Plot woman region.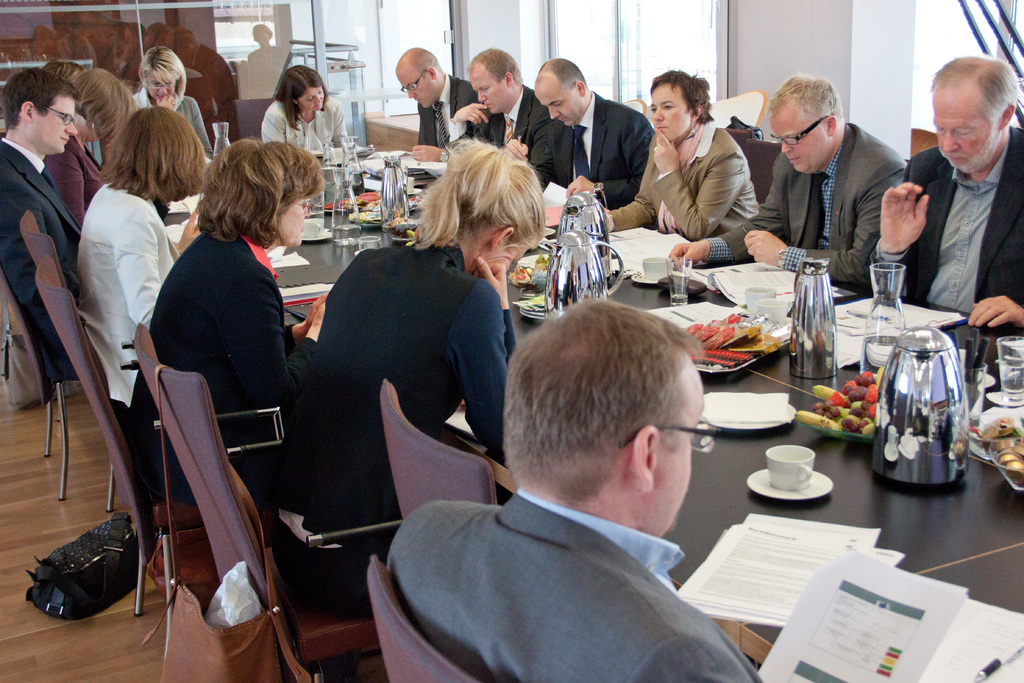
Plotted at x1=261, y1=64, x2=349, y2=157.
